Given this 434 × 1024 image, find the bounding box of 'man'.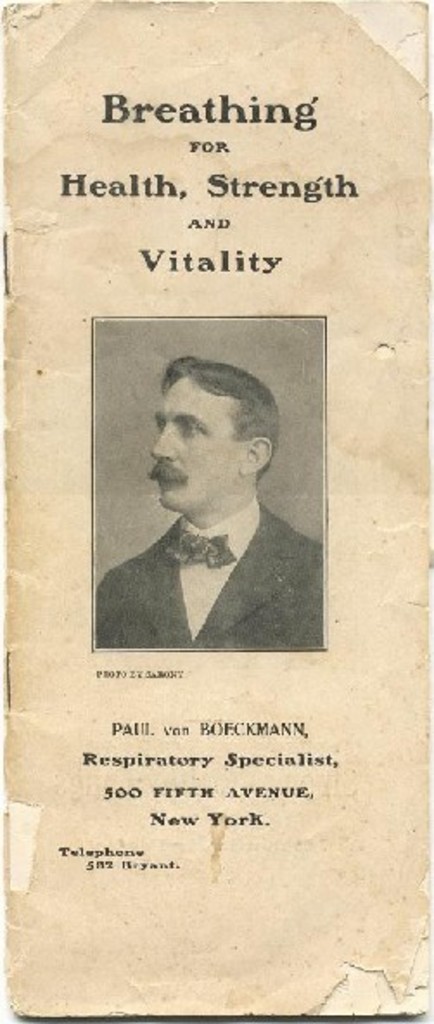
pyautogui.locateOnScreen(86, 358, 332, 662).
